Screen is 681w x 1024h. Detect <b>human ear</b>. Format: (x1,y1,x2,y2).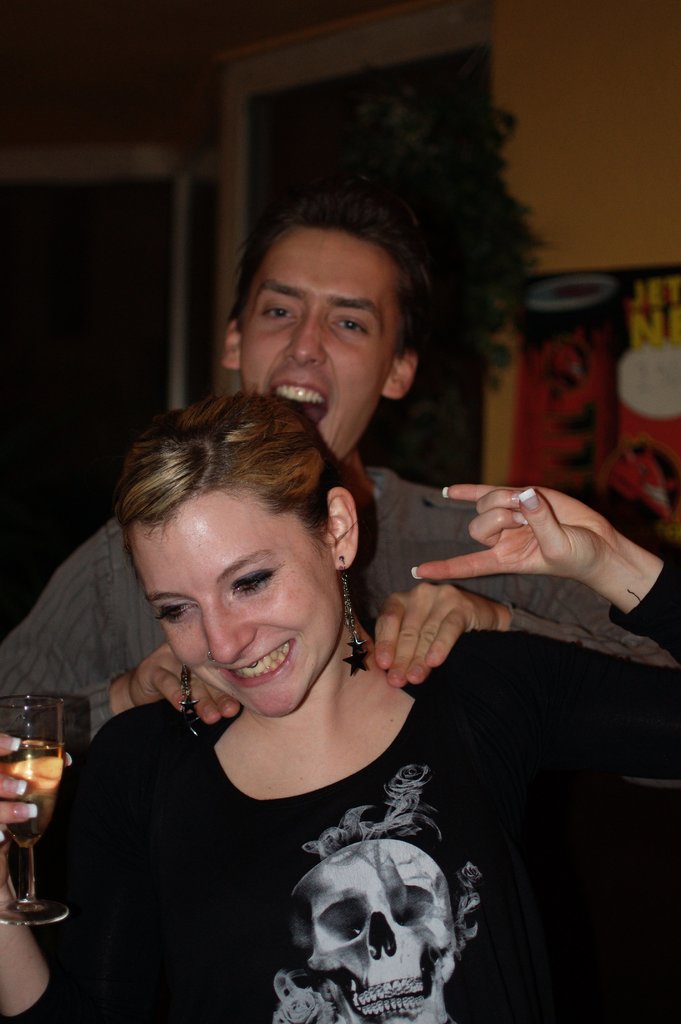
(218,317,243,372).
